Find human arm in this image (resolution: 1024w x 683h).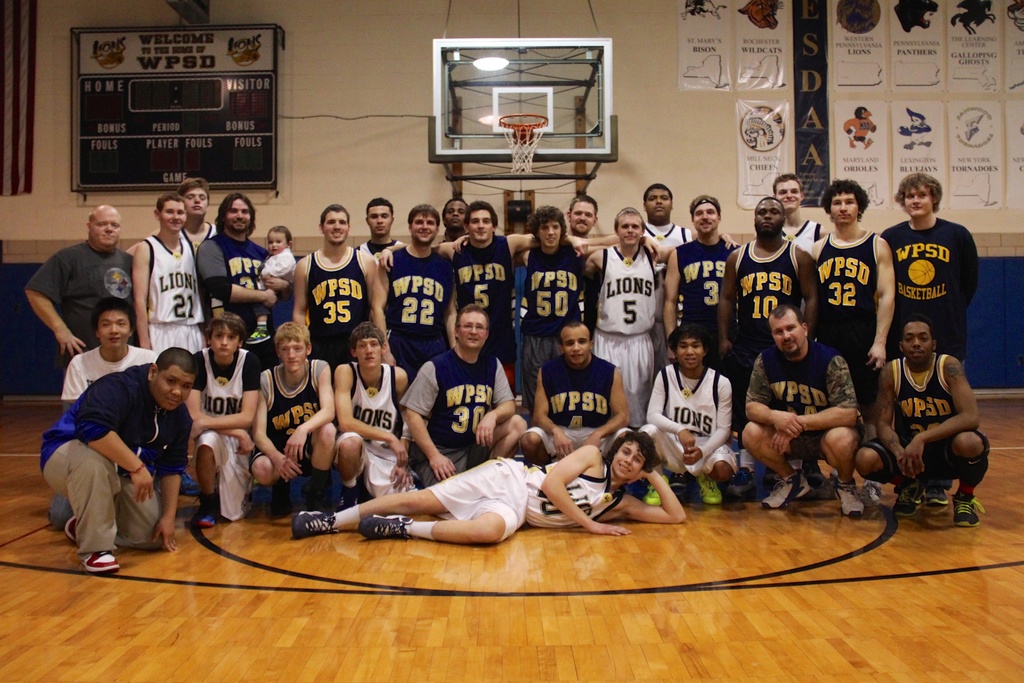
<box>797,242,819,336</box>.
